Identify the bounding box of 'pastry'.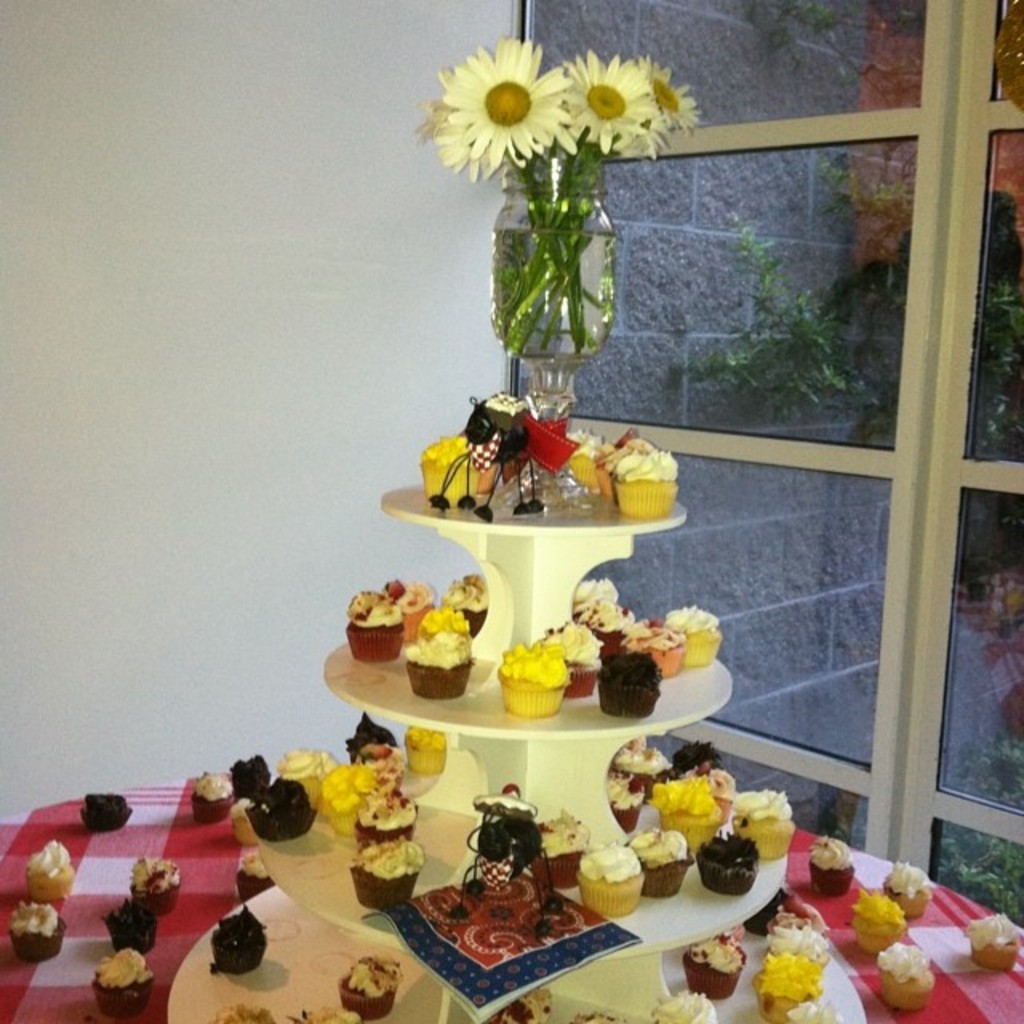
region(366, 846, 426, 904).
